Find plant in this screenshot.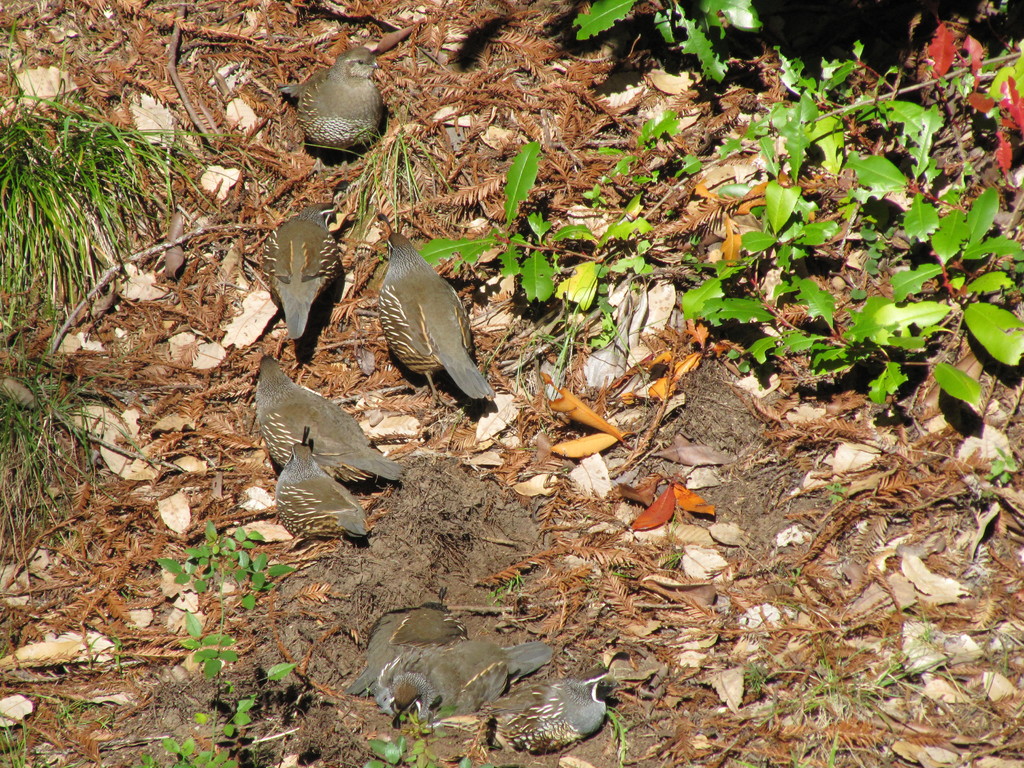
The bounding box for plant is <region>134, 516, 300, 767</region>.
